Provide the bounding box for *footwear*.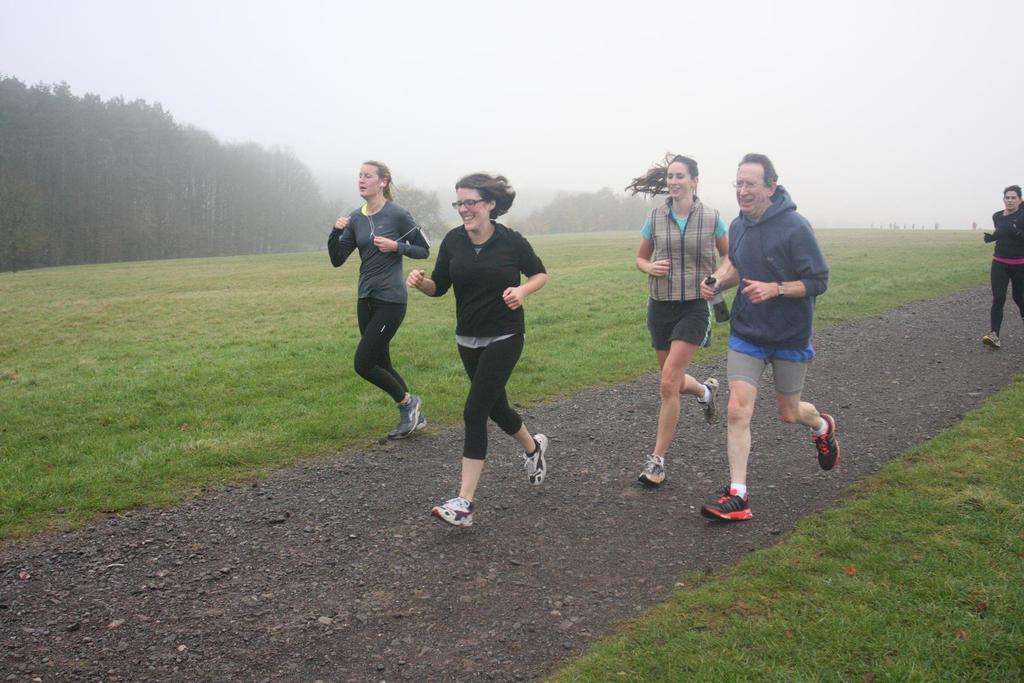
l=700, t=479, r=753, b=518.
